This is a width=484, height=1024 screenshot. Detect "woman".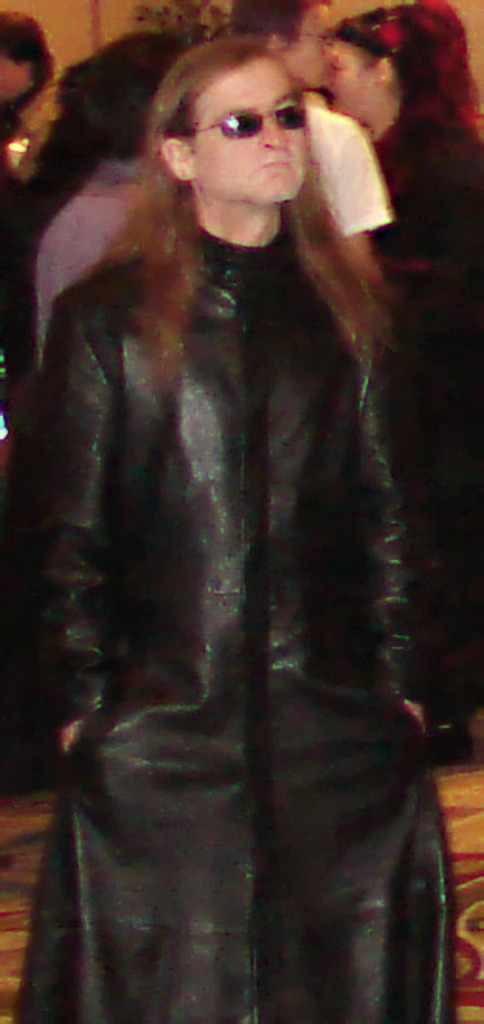
box(315, 0, 482, 256).
